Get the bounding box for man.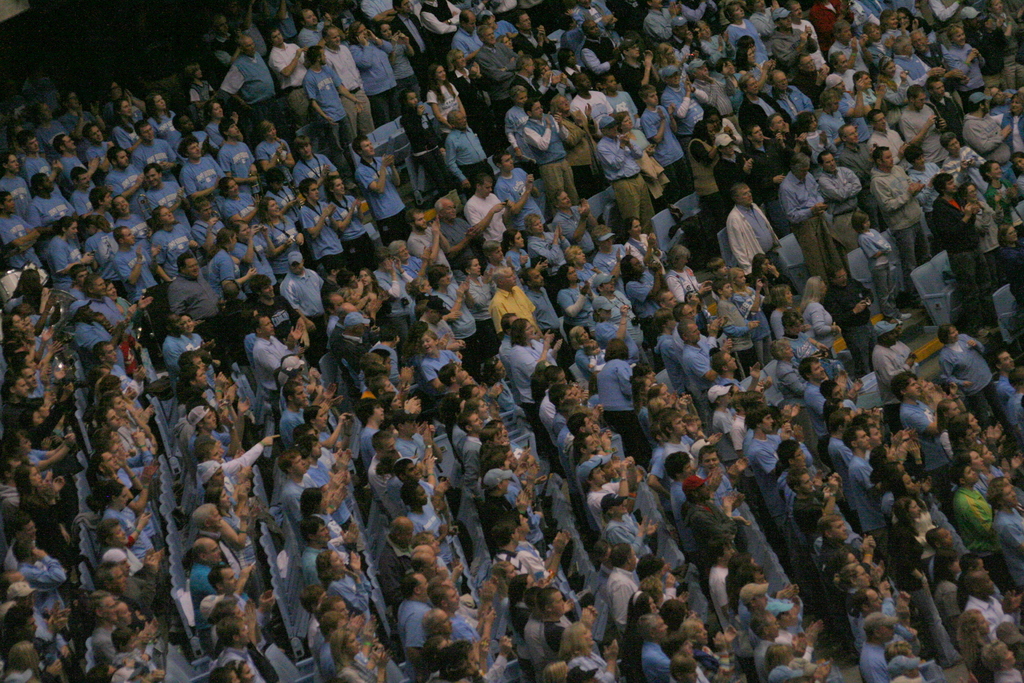
[left=899, top=85, right=950, bottom=159].
